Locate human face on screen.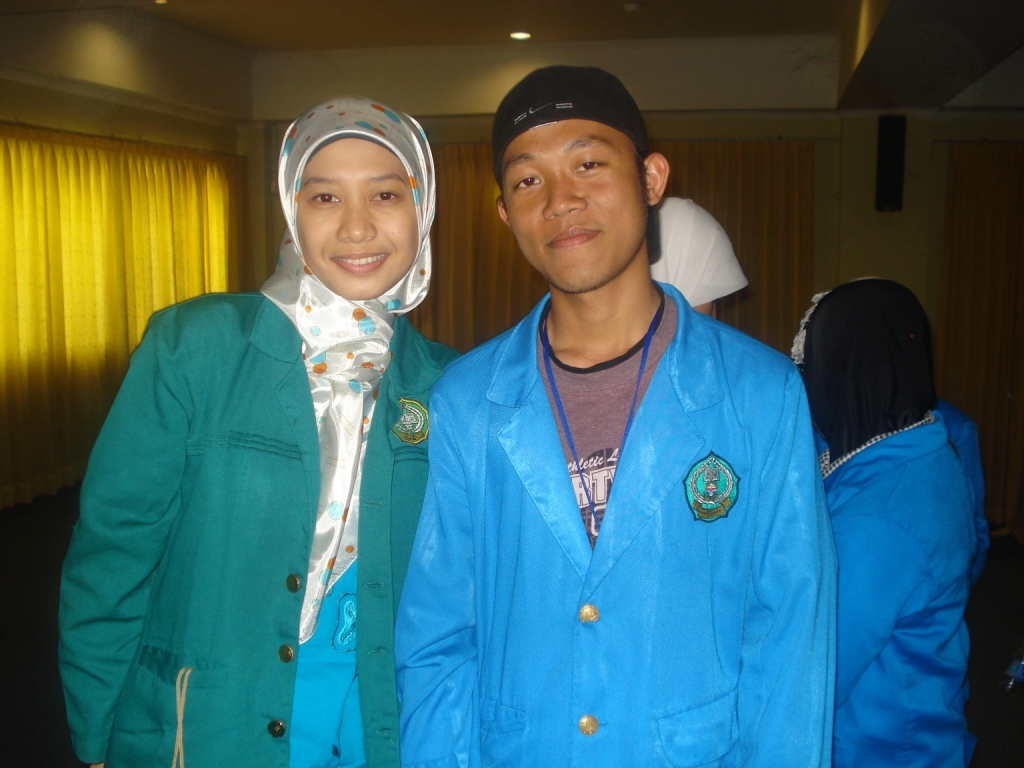
On screen at {"left": 502, "top": 124, "right": 653, "bottom": 290}.
